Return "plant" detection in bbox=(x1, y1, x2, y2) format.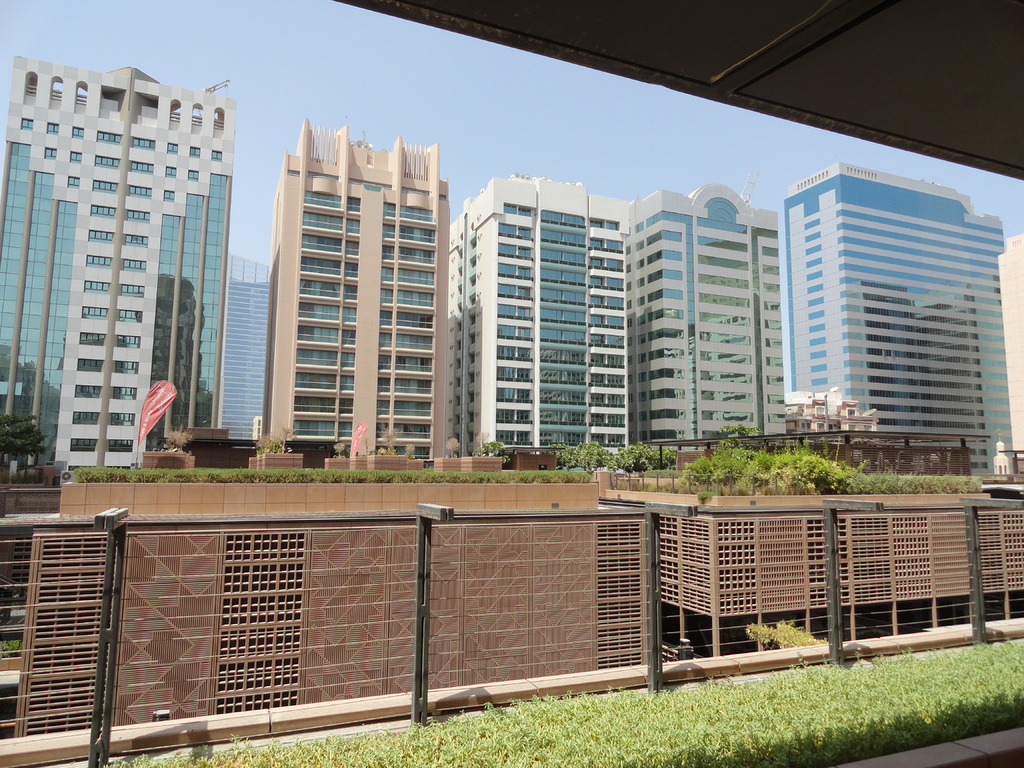
bbox=(0, 407, 45, 495).
